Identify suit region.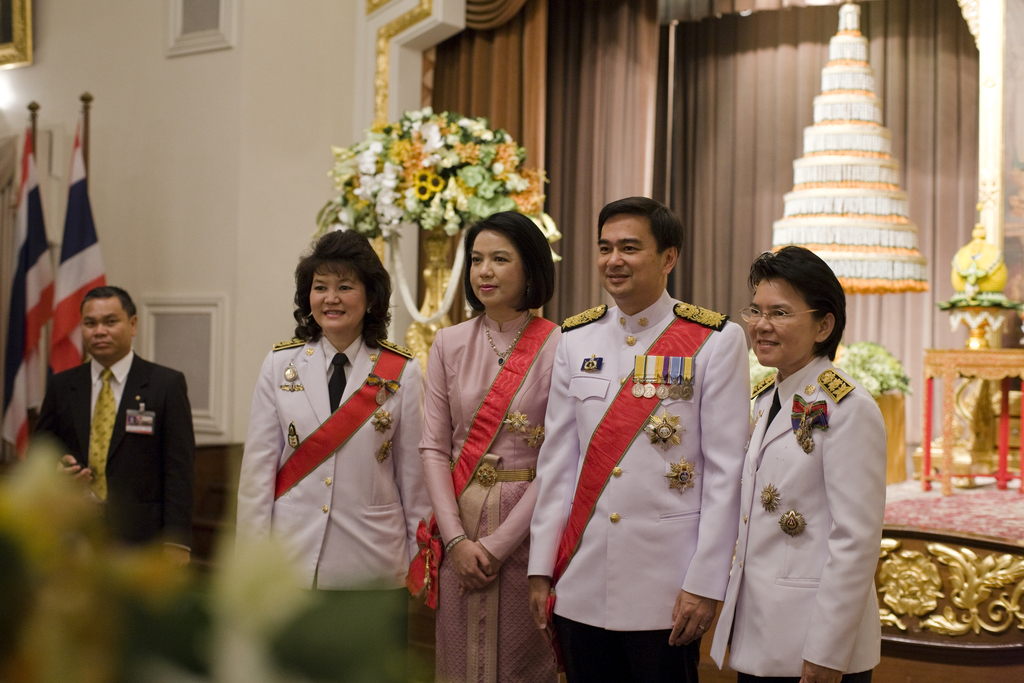
Region: {"left": 708, "top": 352, "right": 886, "bottom": 682}.
